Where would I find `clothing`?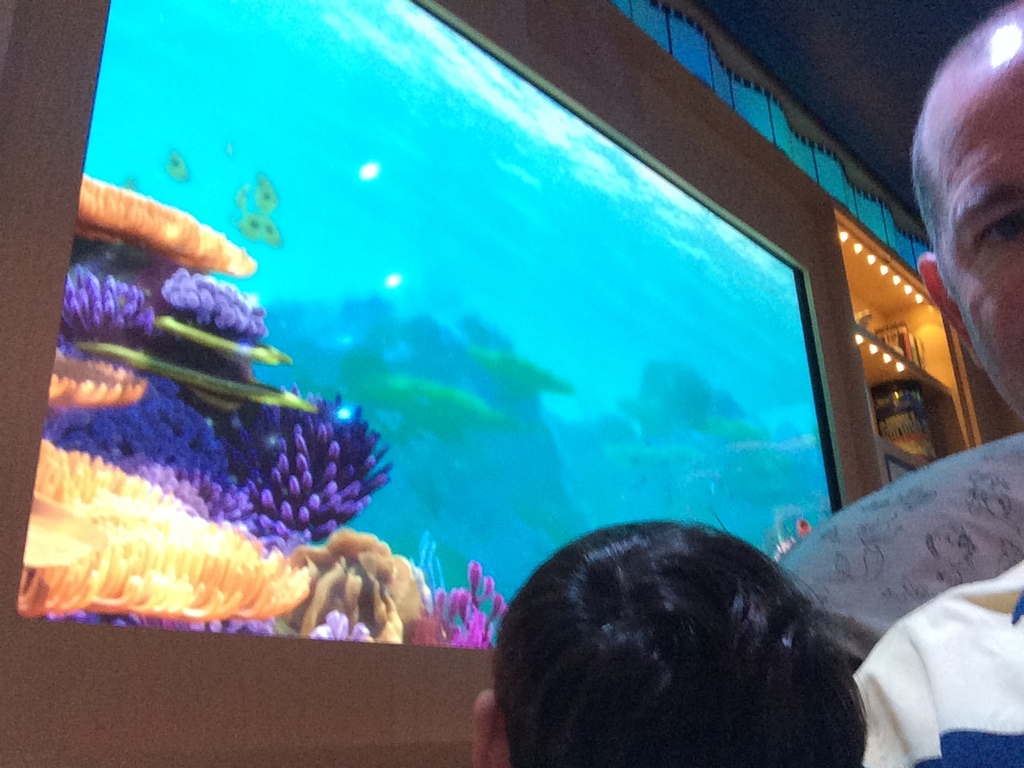
At [x1=850, y1=556, x2=1023, y2=767].
